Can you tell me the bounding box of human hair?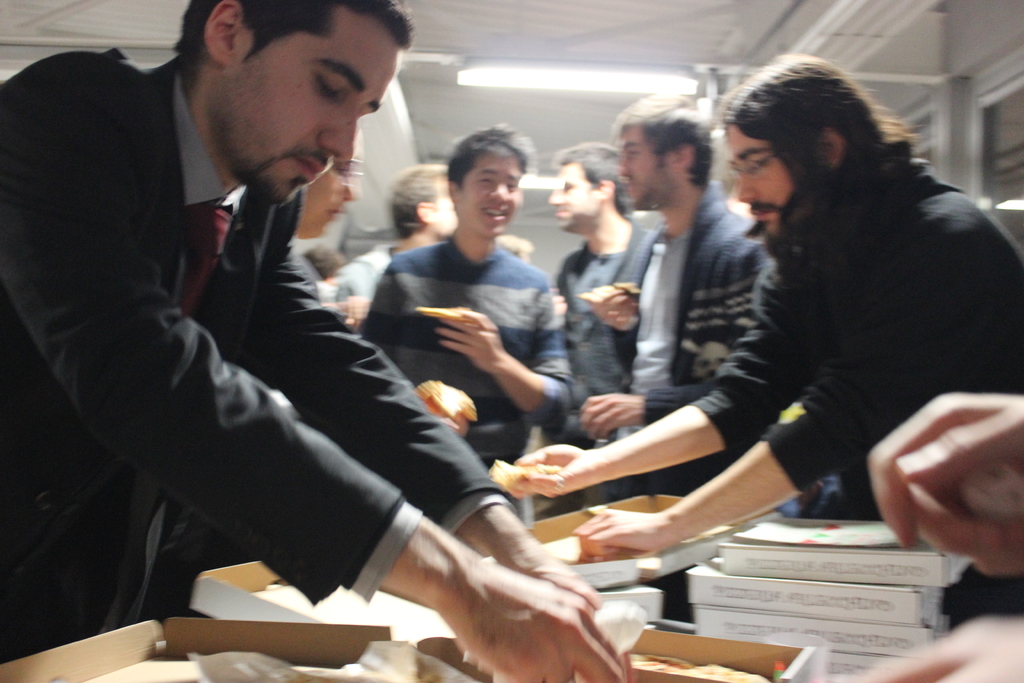
locate(304, 241, 345, 277).
